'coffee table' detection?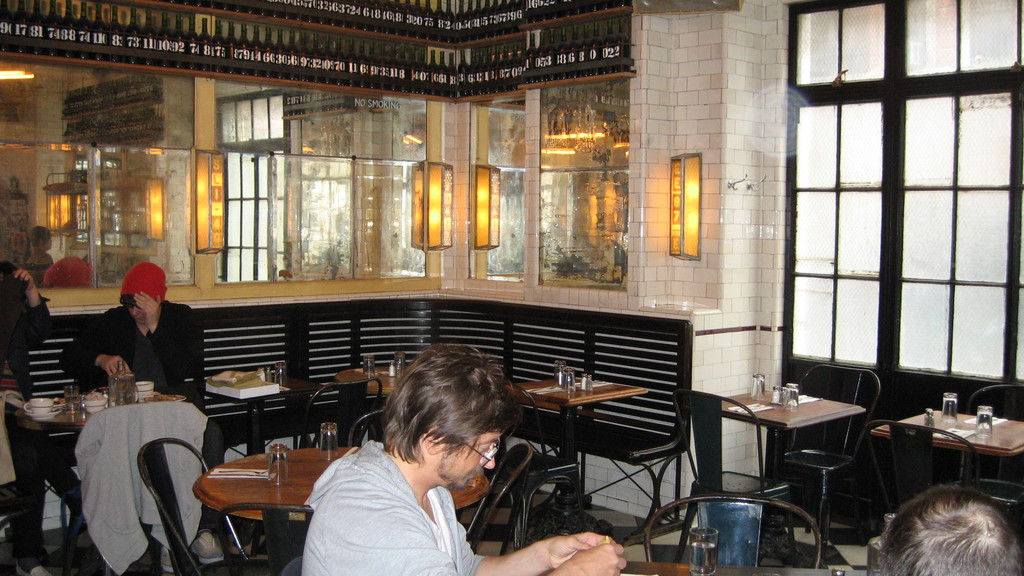
bbox=(863, 408, 1023, 530)
